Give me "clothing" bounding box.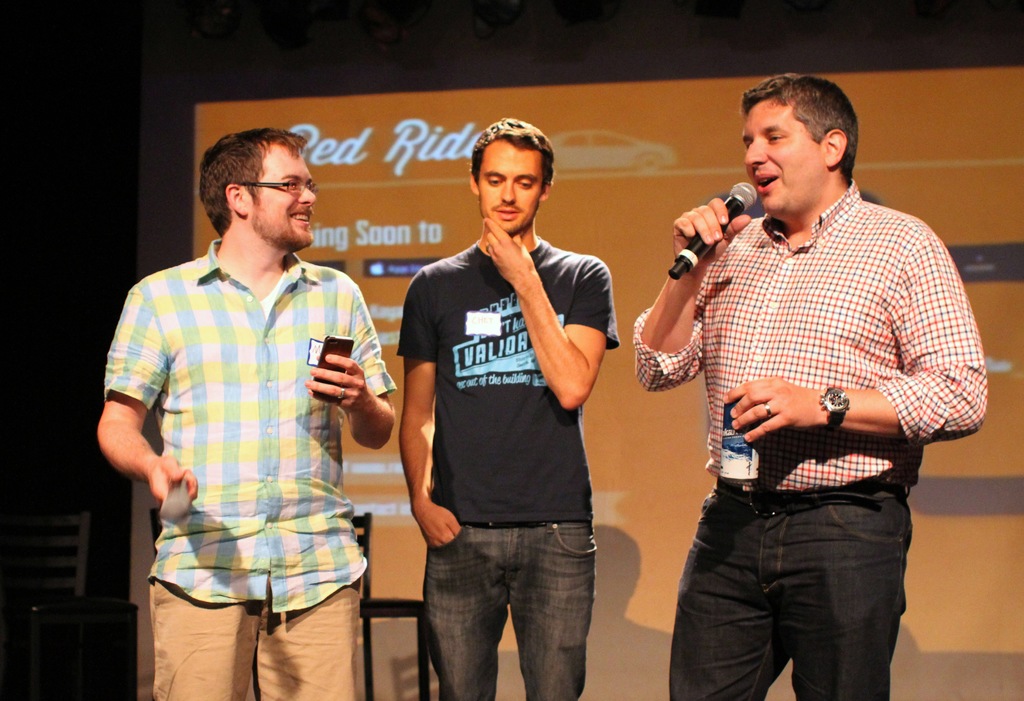
rect(114, 176, 376, 677).
